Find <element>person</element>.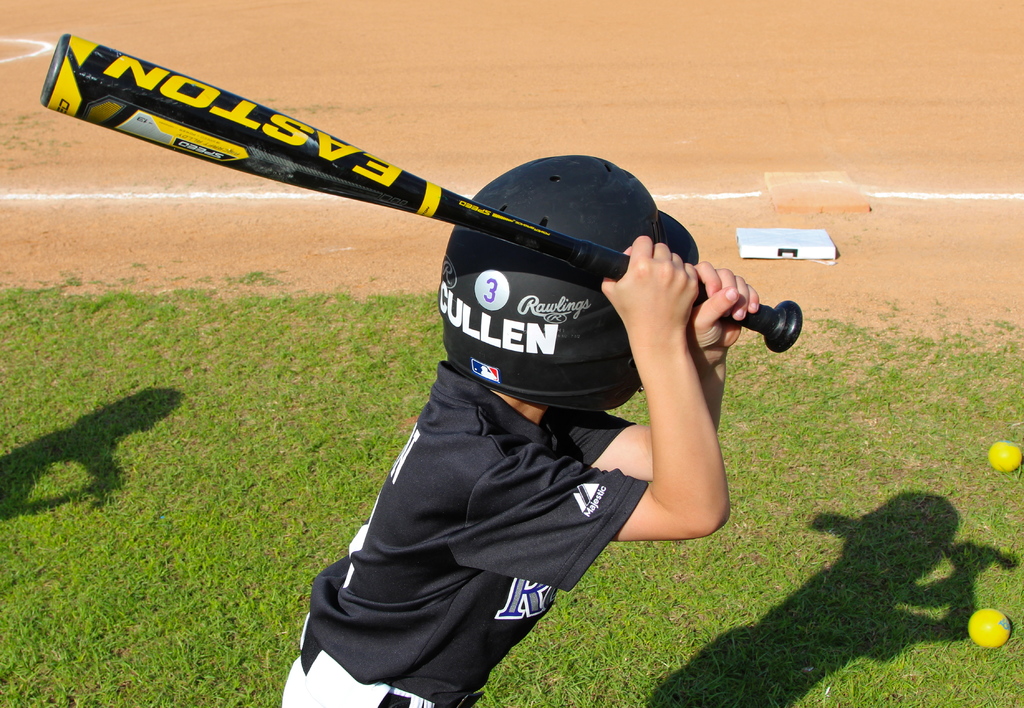
[x1=282, y1=154, x2=759, y2=707].
